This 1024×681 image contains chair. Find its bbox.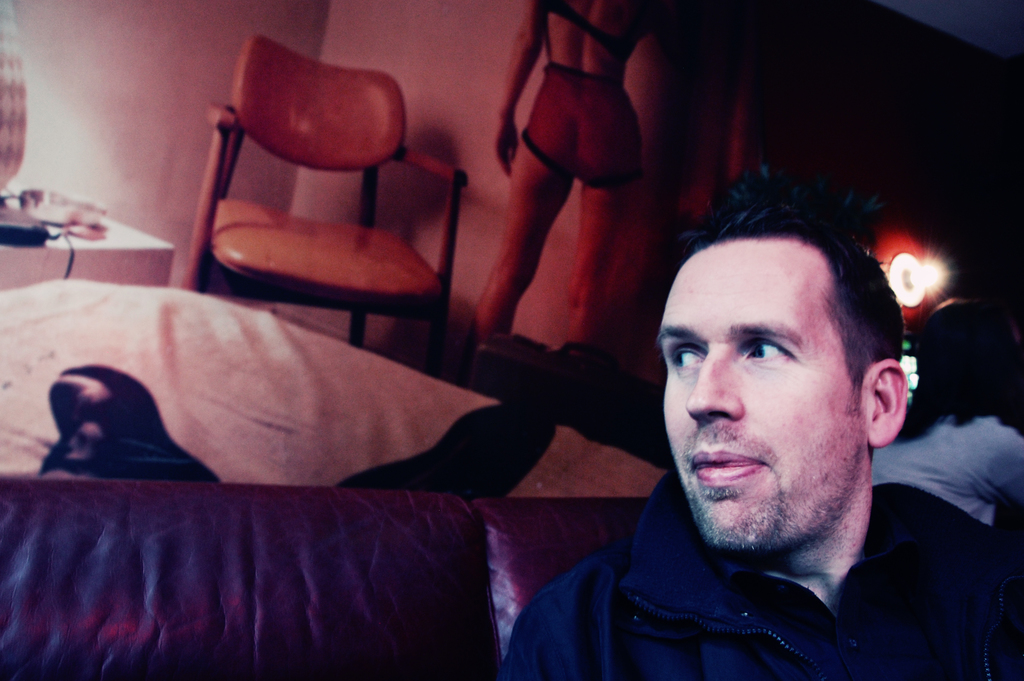
(172,35,481,356).
